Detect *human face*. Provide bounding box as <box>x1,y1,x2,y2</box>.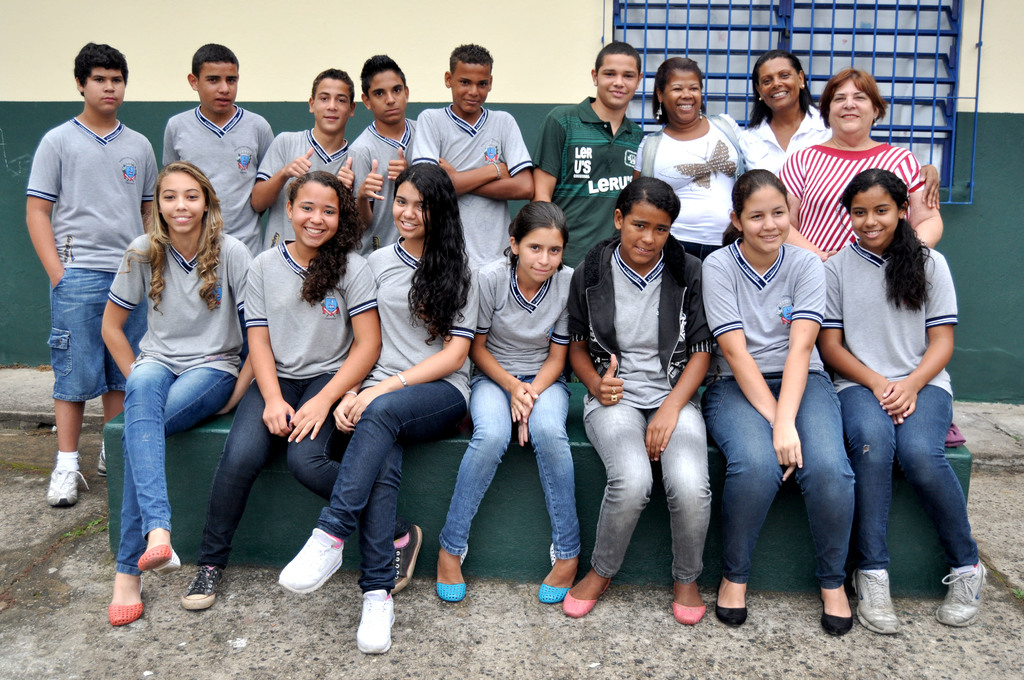
<box>394,186,430,239</box>.
